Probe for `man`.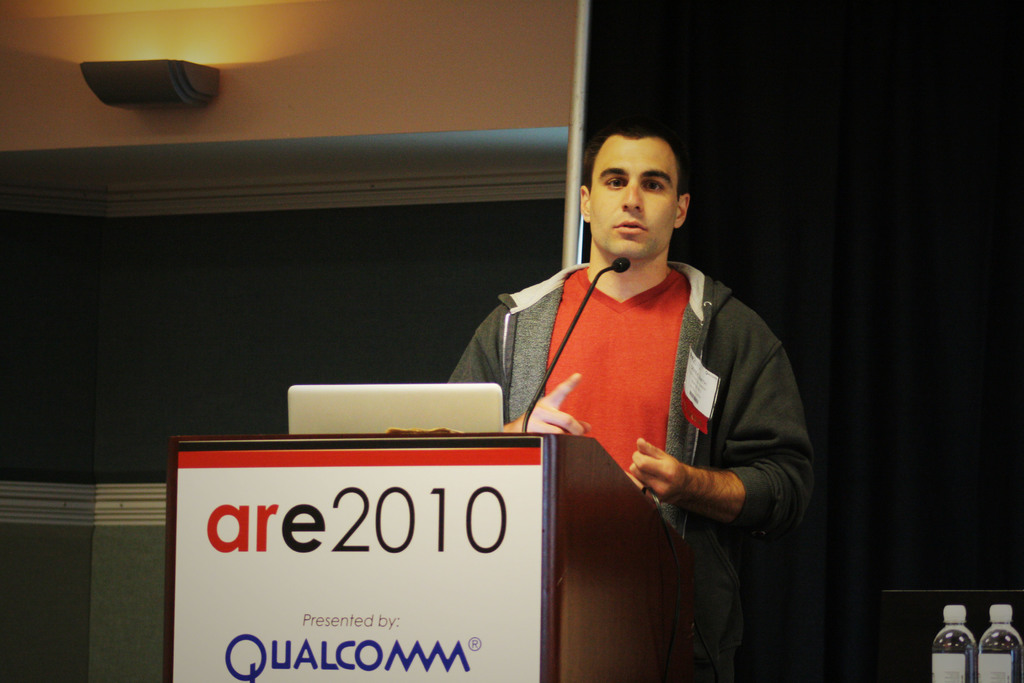
Probe result: Rect(459, 124, 820, 644).
